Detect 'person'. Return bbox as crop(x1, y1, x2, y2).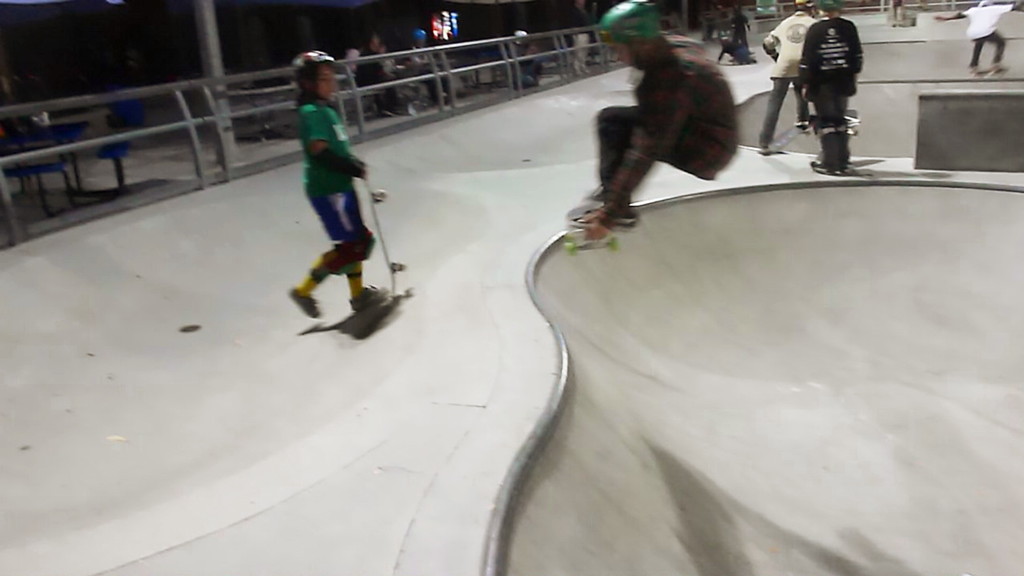
crop(586, 17, 761, 244).
